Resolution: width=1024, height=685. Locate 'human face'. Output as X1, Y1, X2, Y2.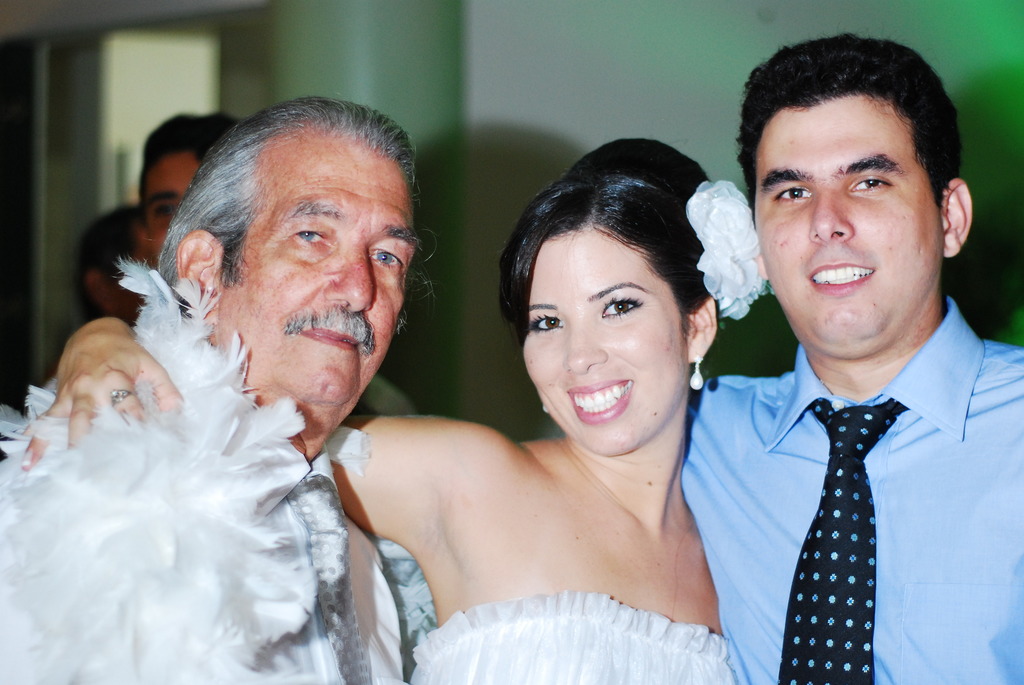
753, 104, 943, 350.
